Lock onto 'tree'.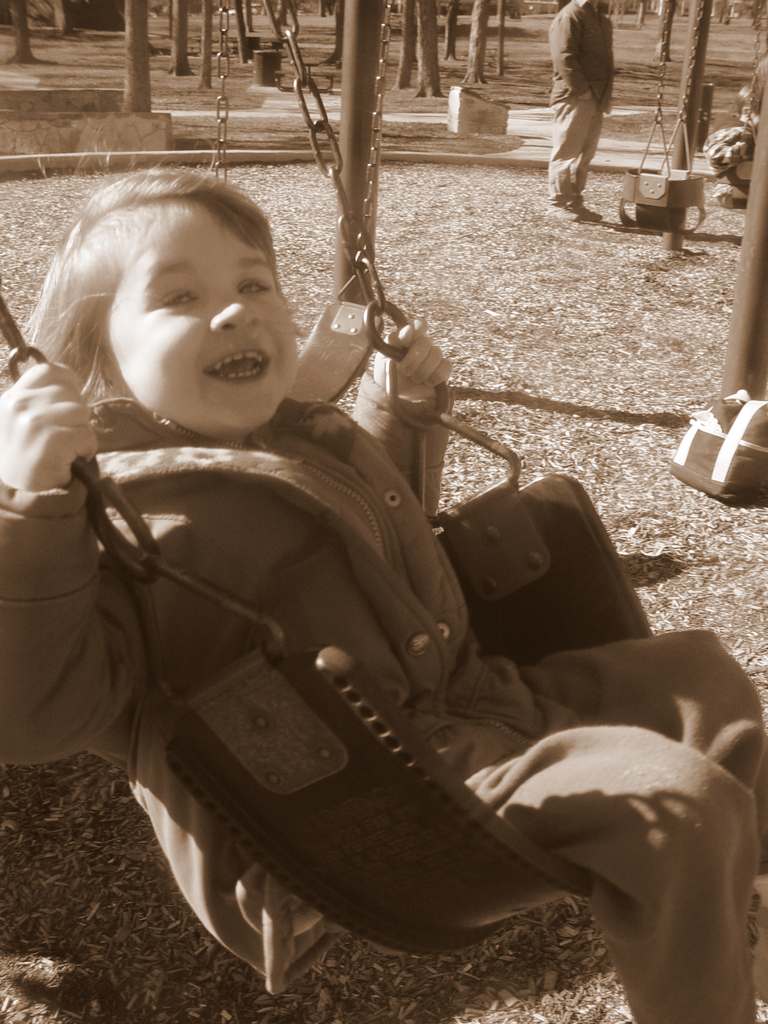
Locked: pyautogui.locateOnScreen(163, 0, 195, 79).
